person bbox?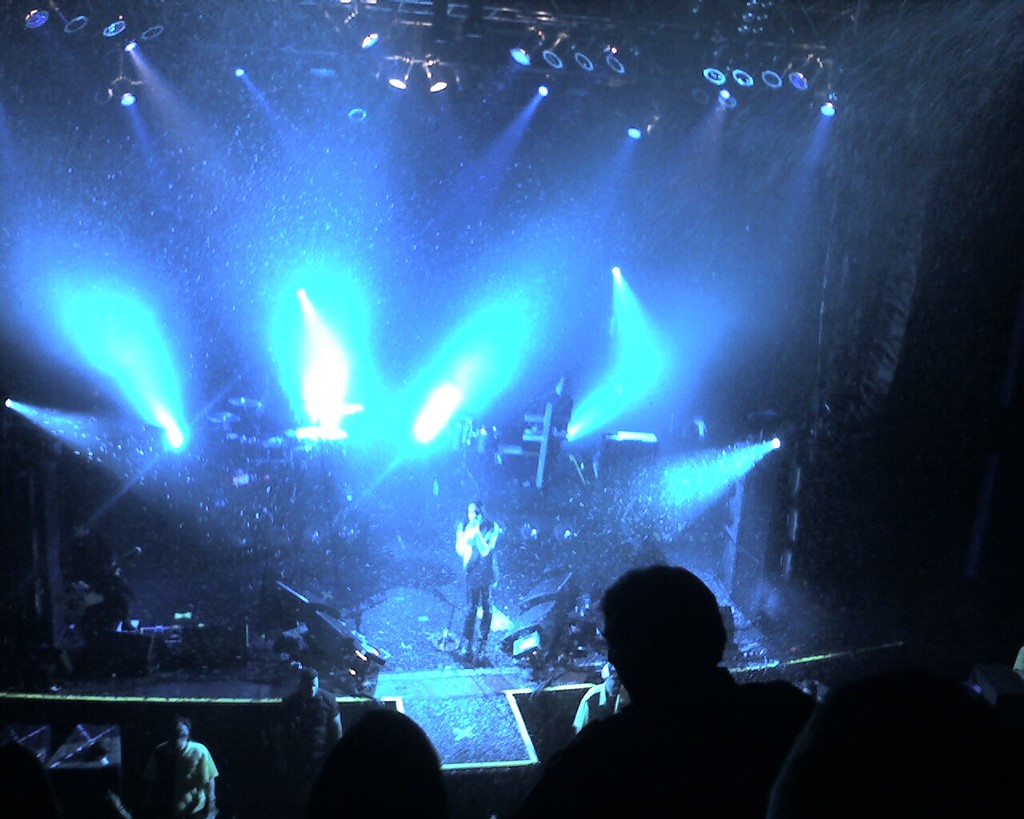
pyautogui.locateOnScreen(143, 716, 218, 818)
